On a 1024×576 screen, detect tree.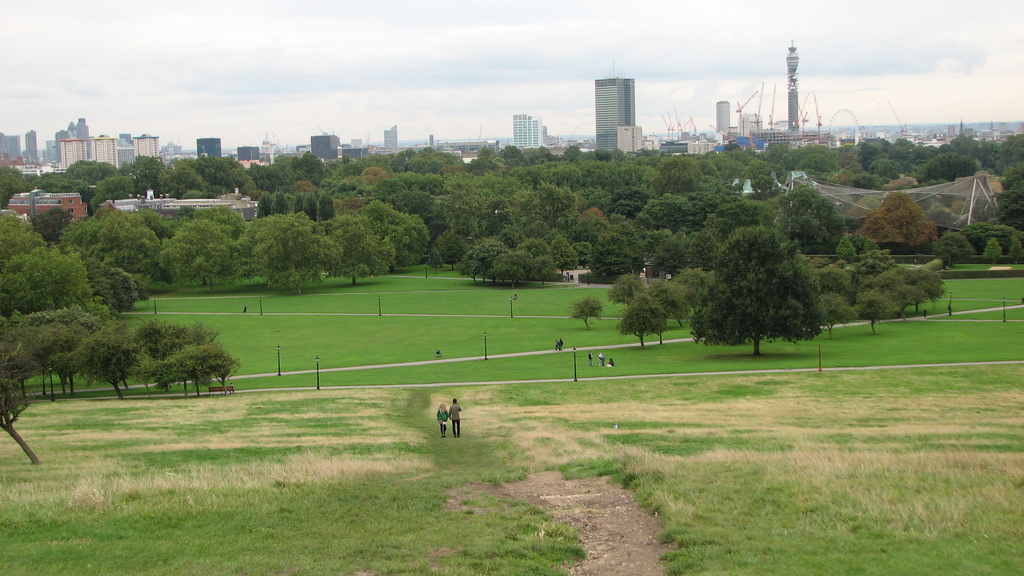
crop(615, 295, 665, 348).
